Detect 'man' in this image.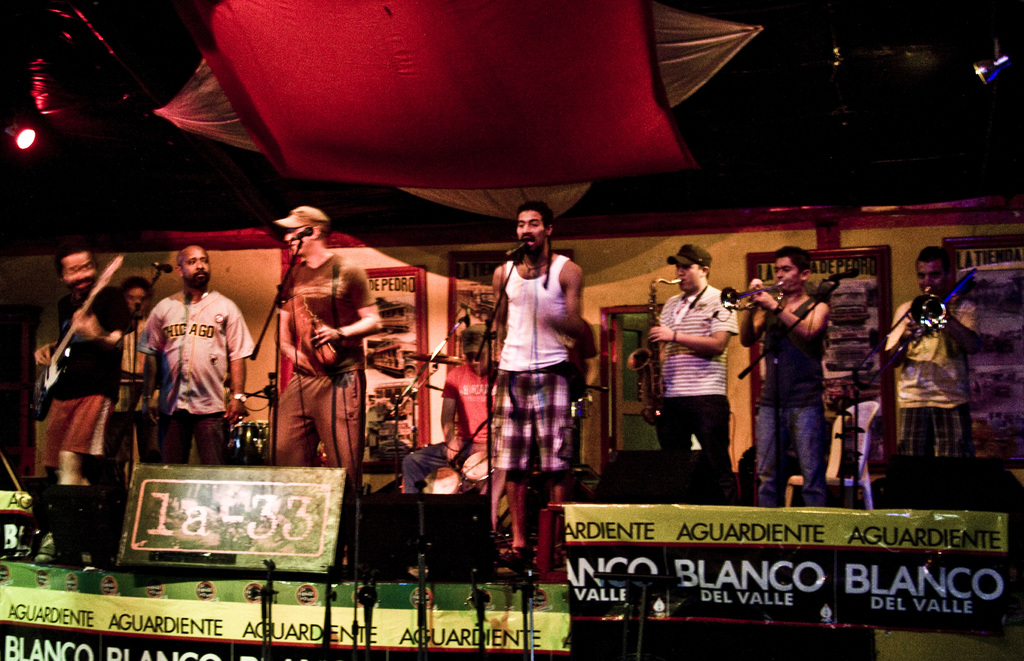
Detection: [888,243,984,514].
